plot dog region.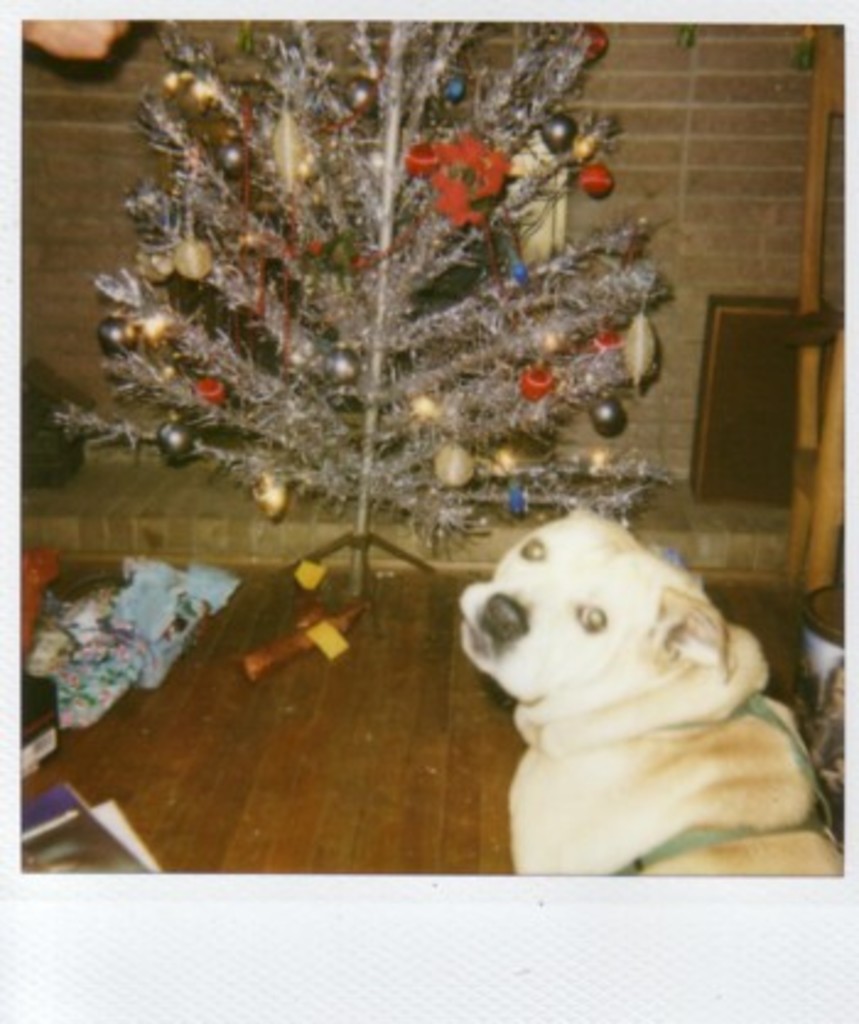
Plotted at left=461, top=506, right=844, bottom=872.
